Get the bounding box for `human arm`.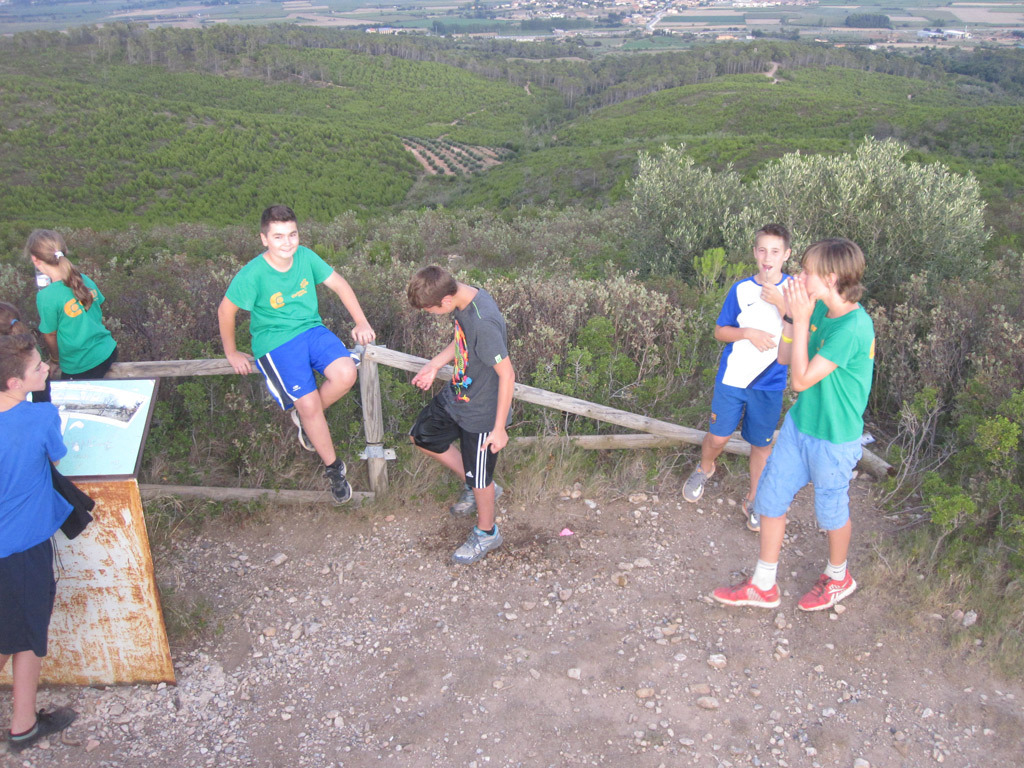
<region>778, 283, 793, 357</region>.
